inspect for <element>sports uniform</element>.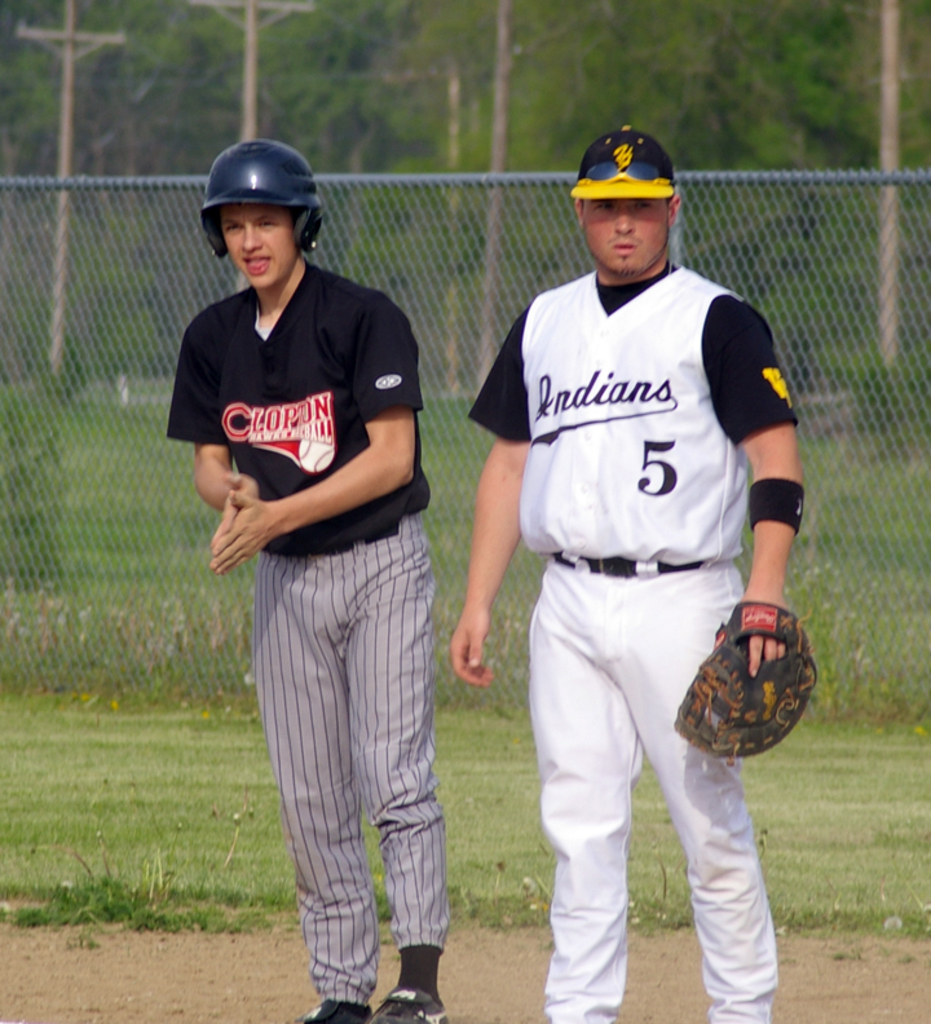
Inspection: [473, 257, 798, 1023].
